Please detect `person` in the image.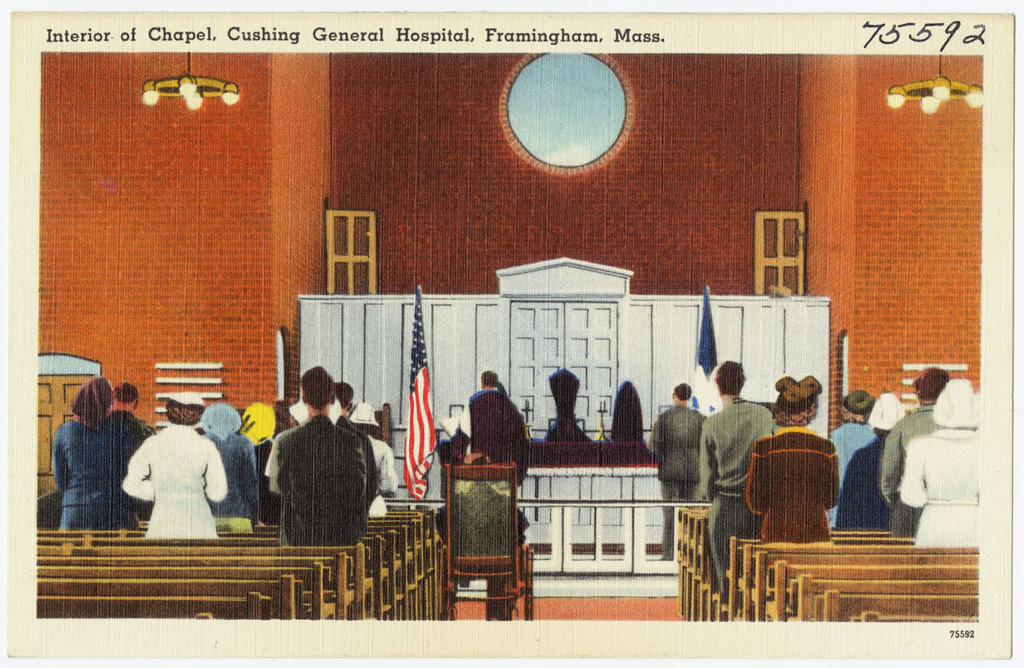
436/456/530/624.
